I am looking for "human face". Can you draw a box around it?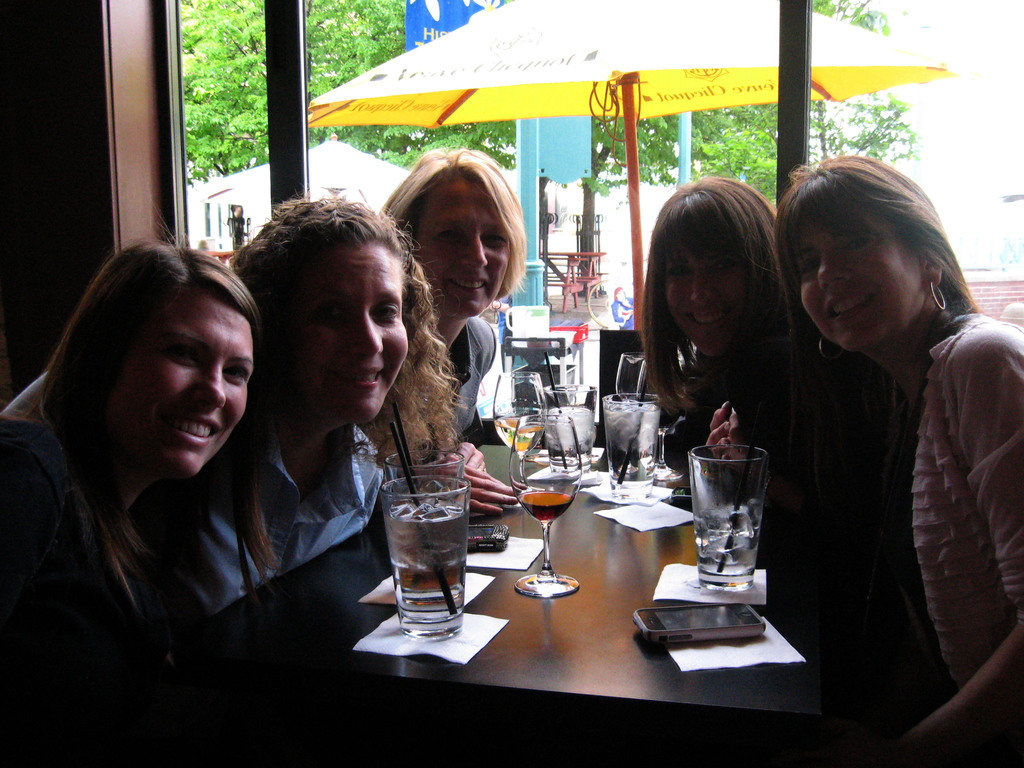
Sure, the bounding box is rect(419, 176, 509, 316).
